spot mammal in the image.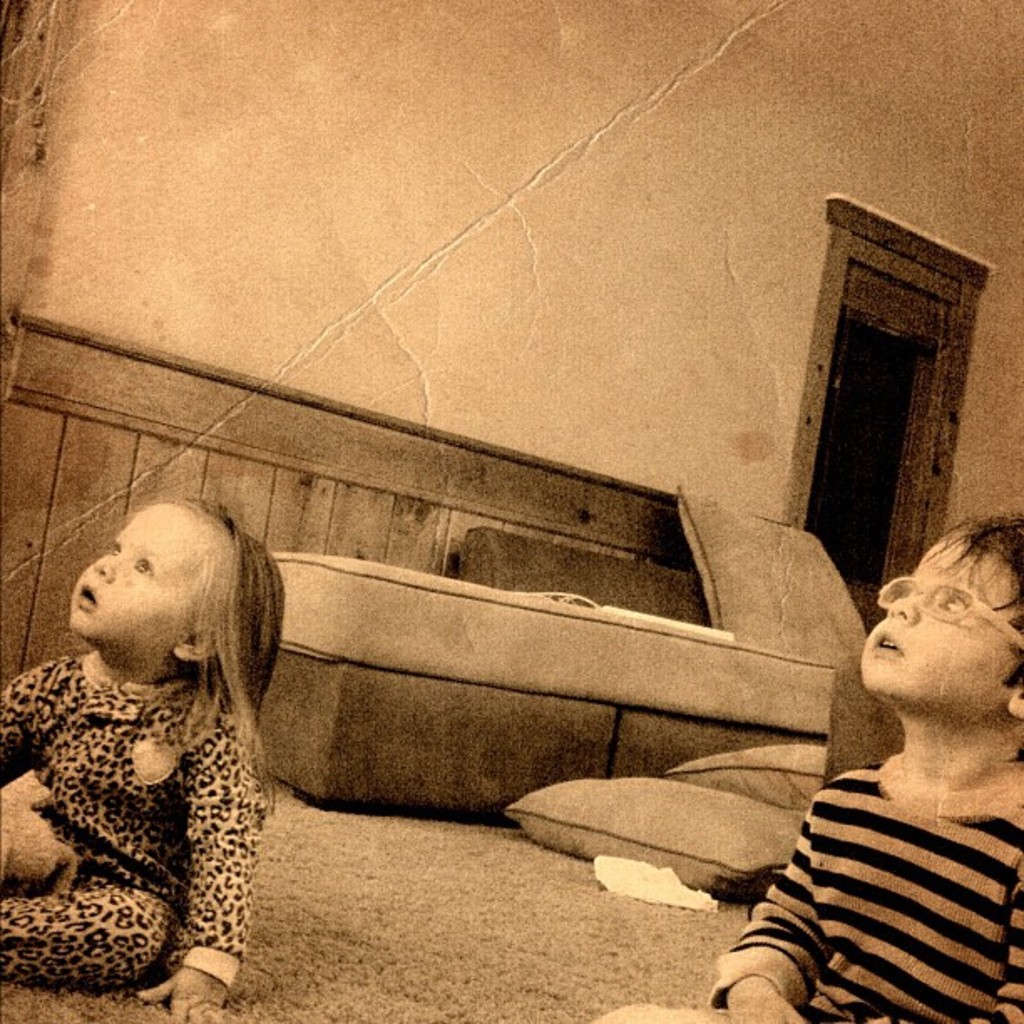
mammal found at select_region(0, 497, 298, 1021).
